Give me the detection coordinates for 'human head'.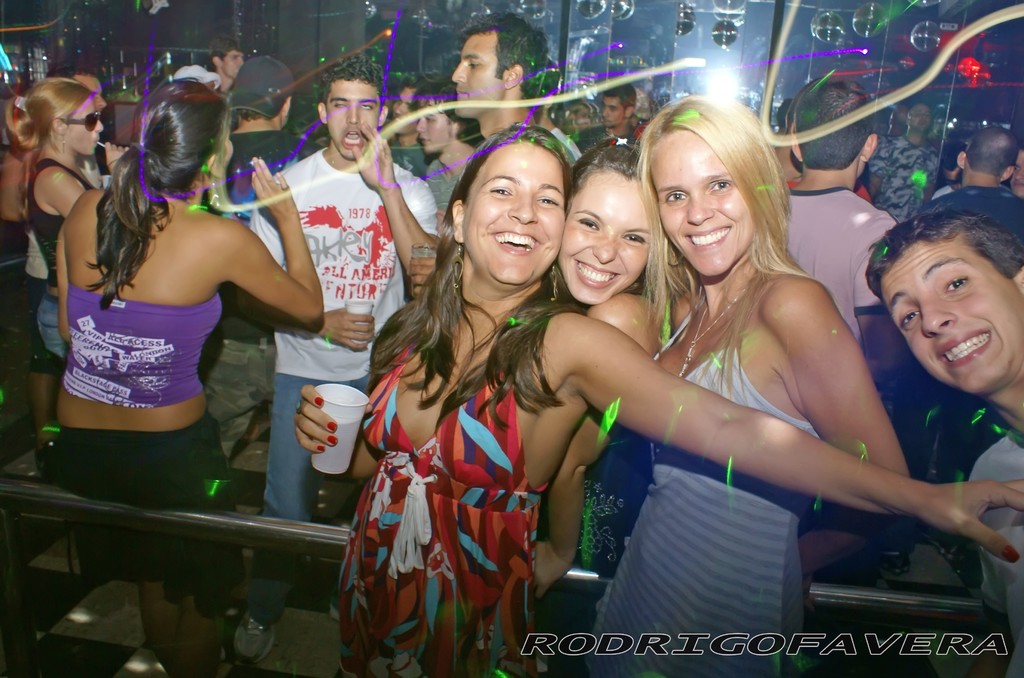
rect(316, 56, 387, 160).
